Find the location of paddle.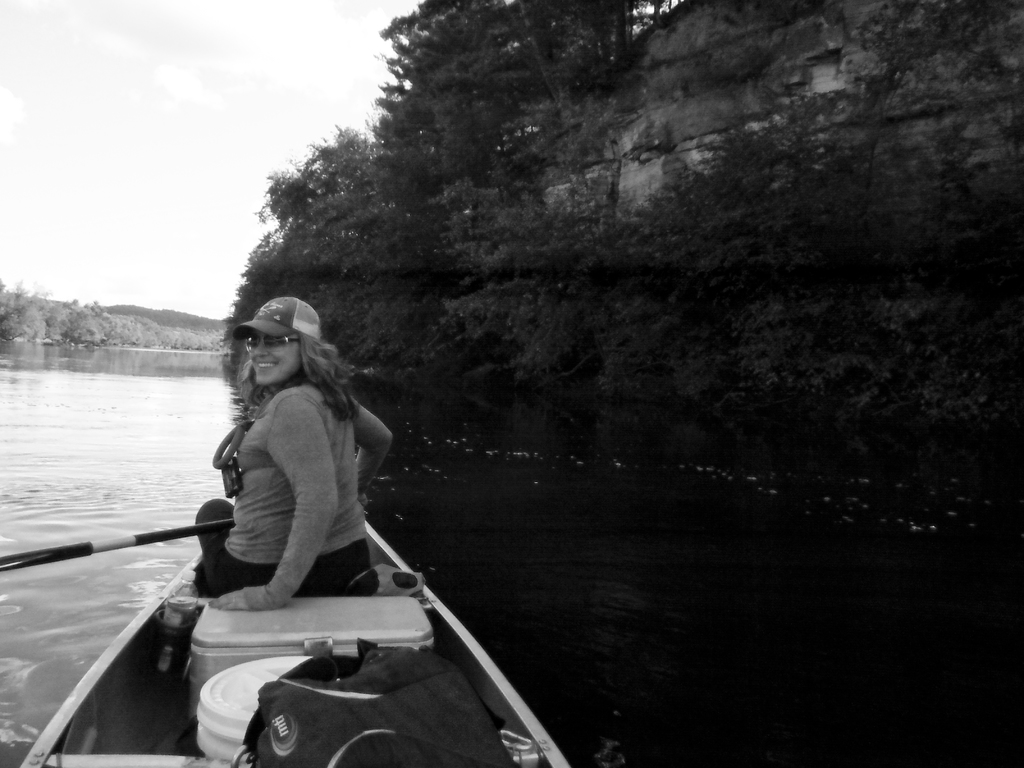
Location: [0,514,232,575].
